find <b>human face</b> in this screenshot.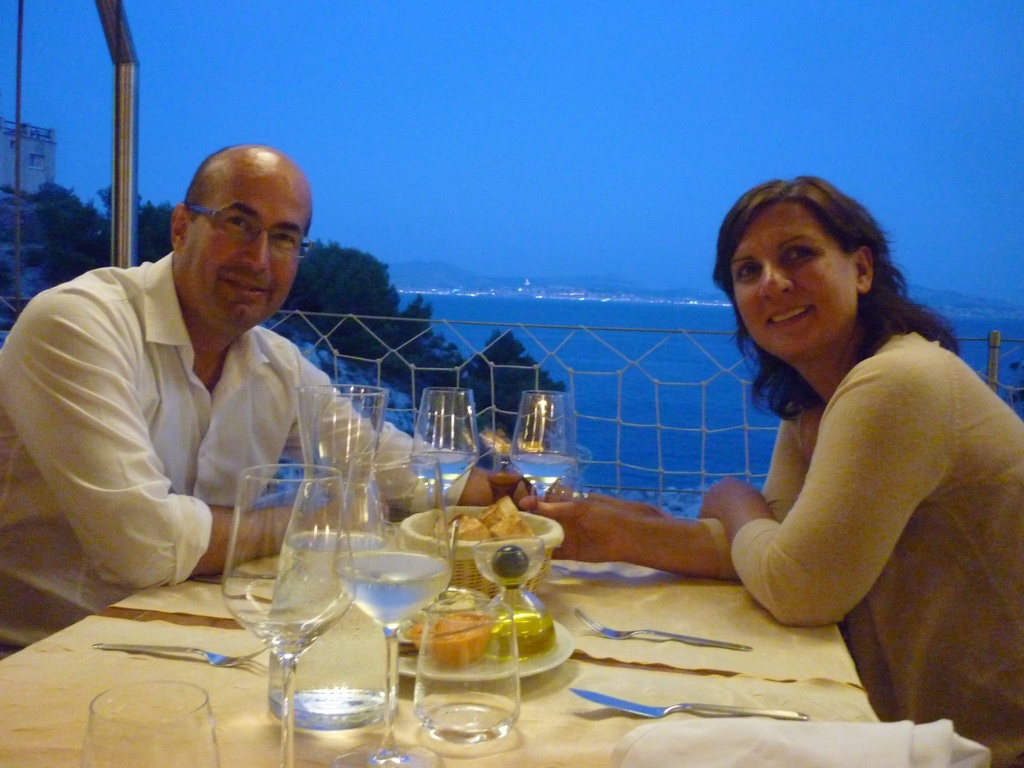
The bounding box for <b>human face</b> is <bbox>178, 157, 313, 339</bbox>.
